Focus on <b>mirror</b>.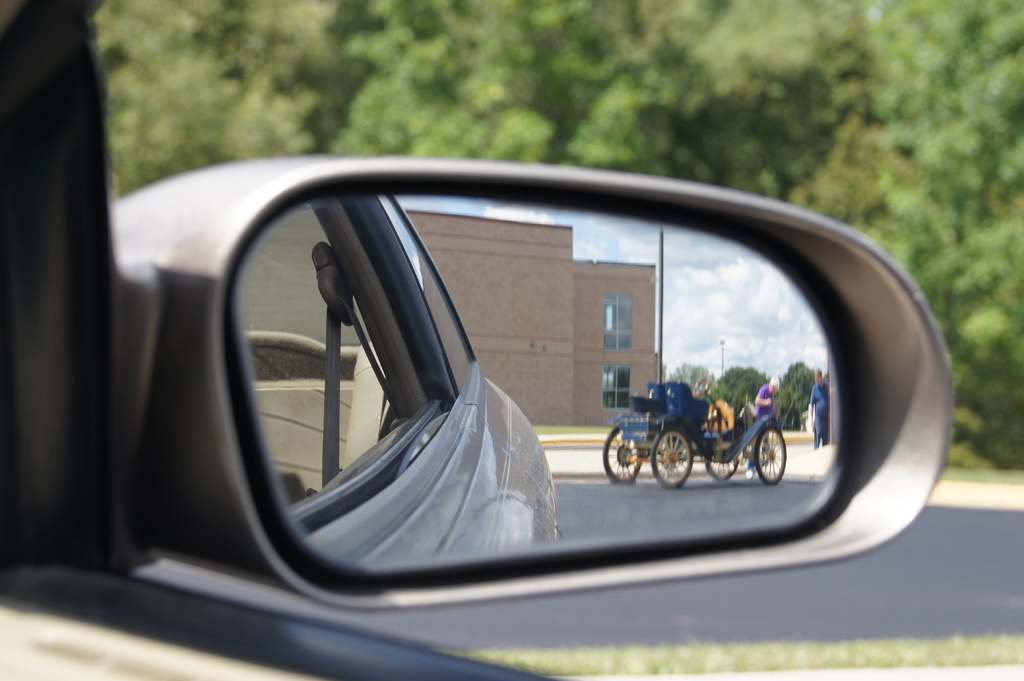
Focused at bbox(234, 193, 847, 570).
